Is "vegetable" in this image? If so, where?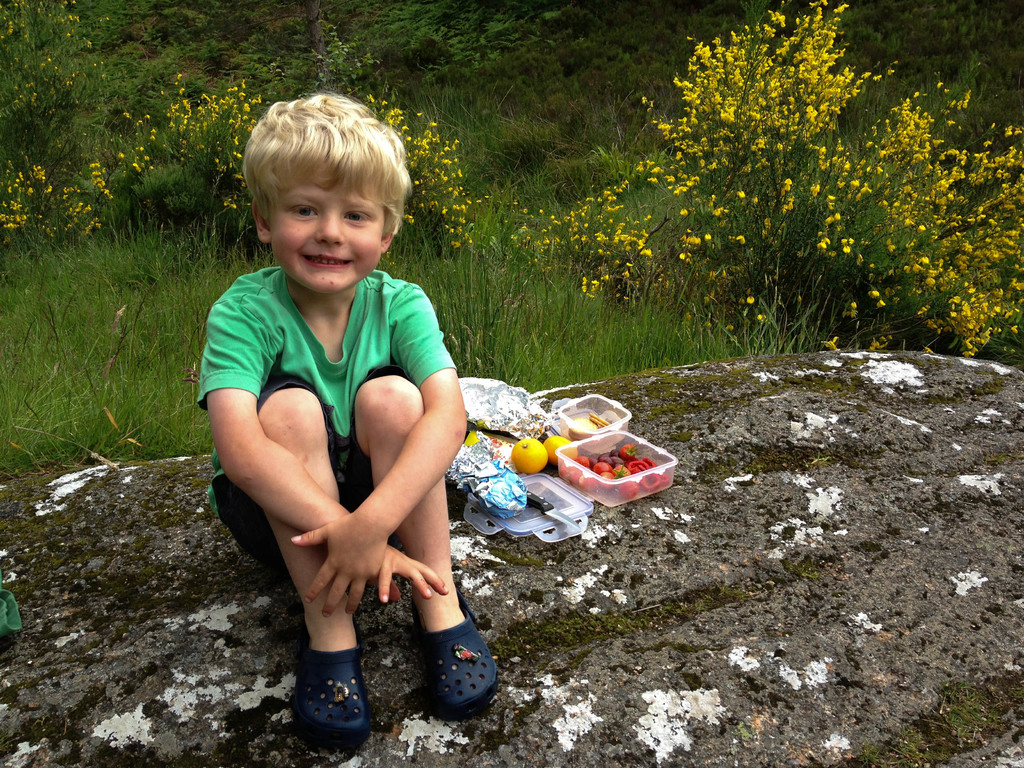
Yes, at {"x1": 545, "y1": 437, "x2": 570, "y2": 463}.
